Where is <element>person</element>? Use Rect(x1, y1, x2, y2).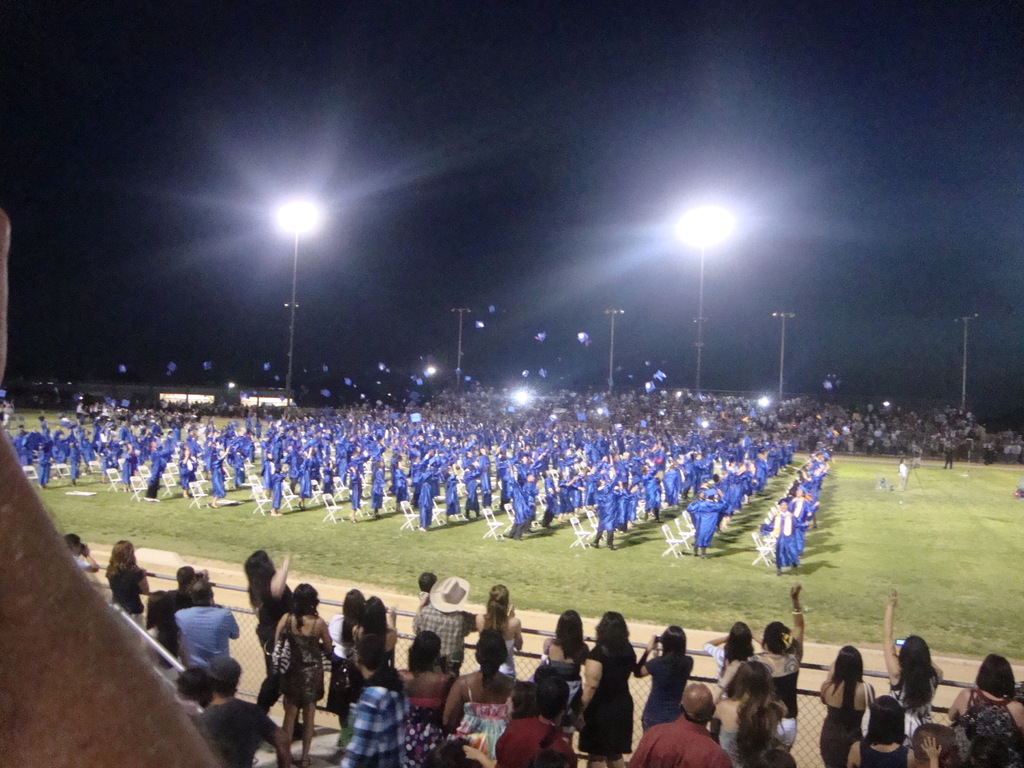
Rect(640, 622, 696, 725).
